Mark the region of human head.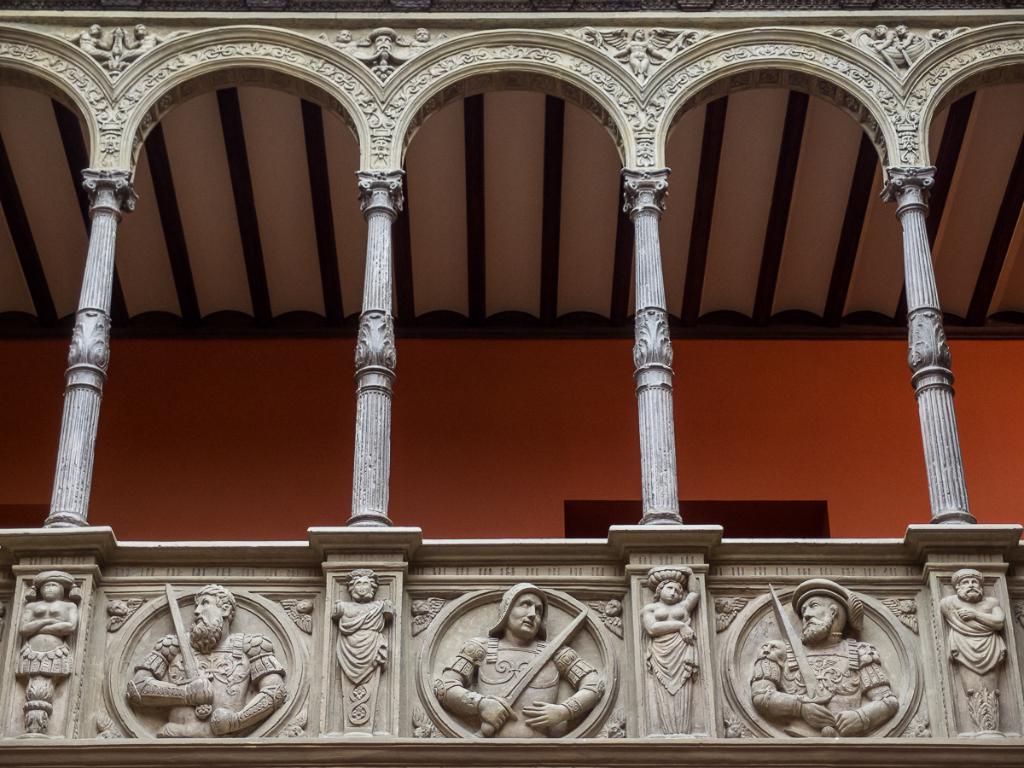
Region: [652,575,689,603].
